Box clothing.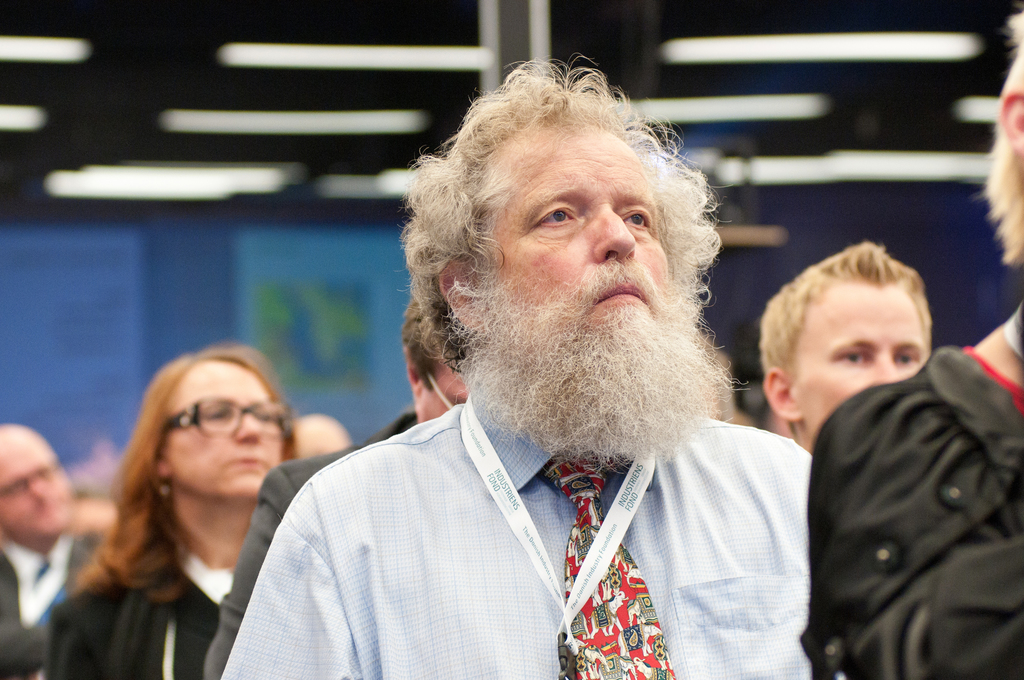
region(201, 401, 420, 679).
